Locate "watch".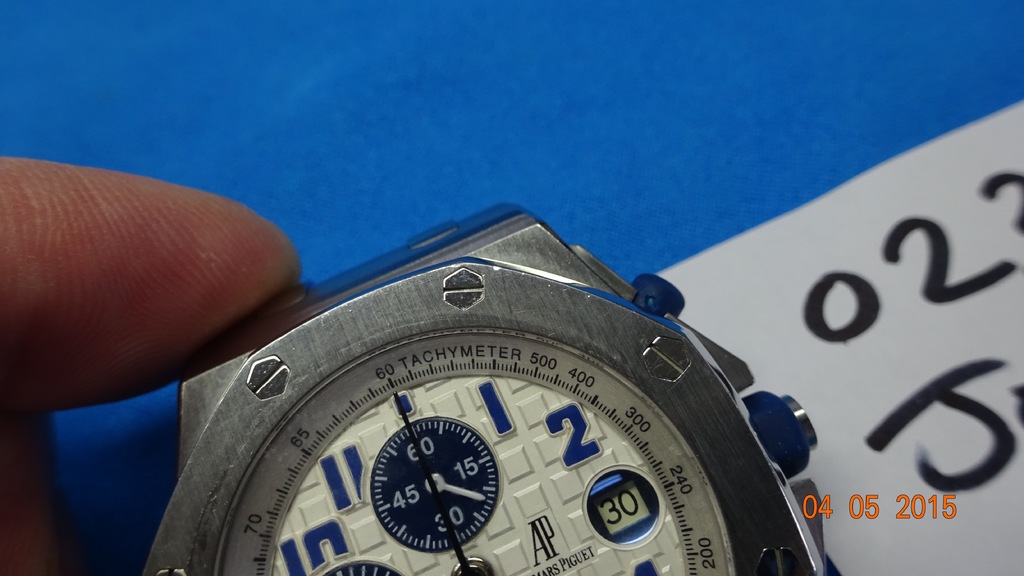
Bounding box: (left=141, top=203, right=836, bottom=575).
